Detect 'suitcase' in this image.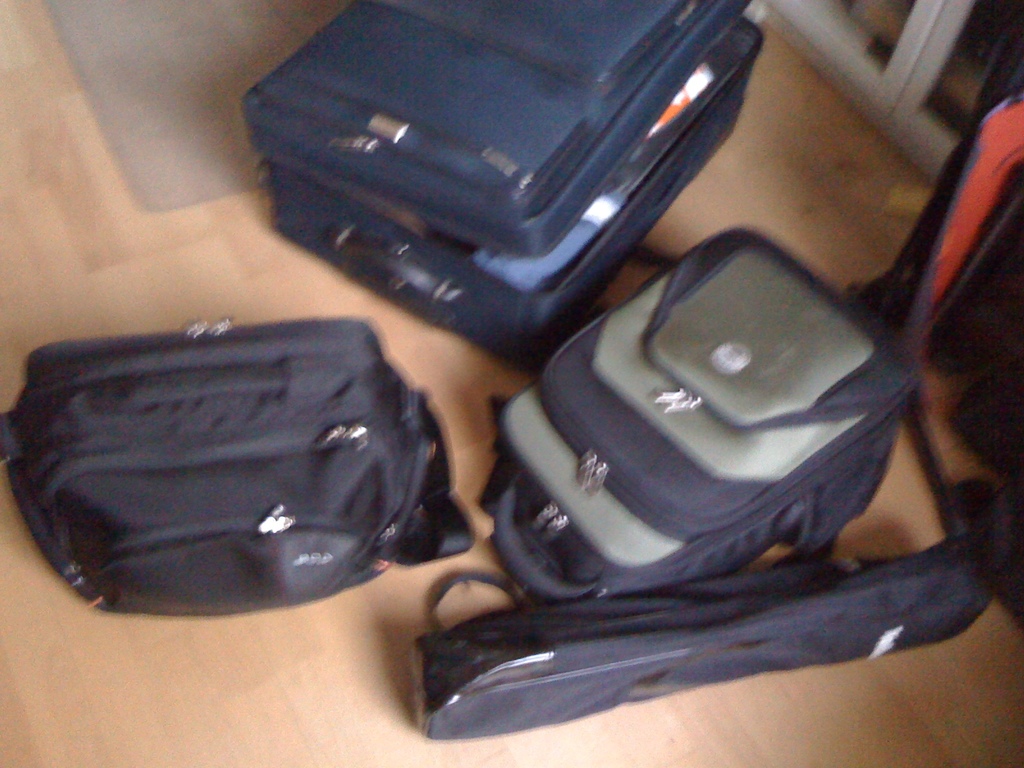
Detection: bbox(239, 0, 766, 367).
